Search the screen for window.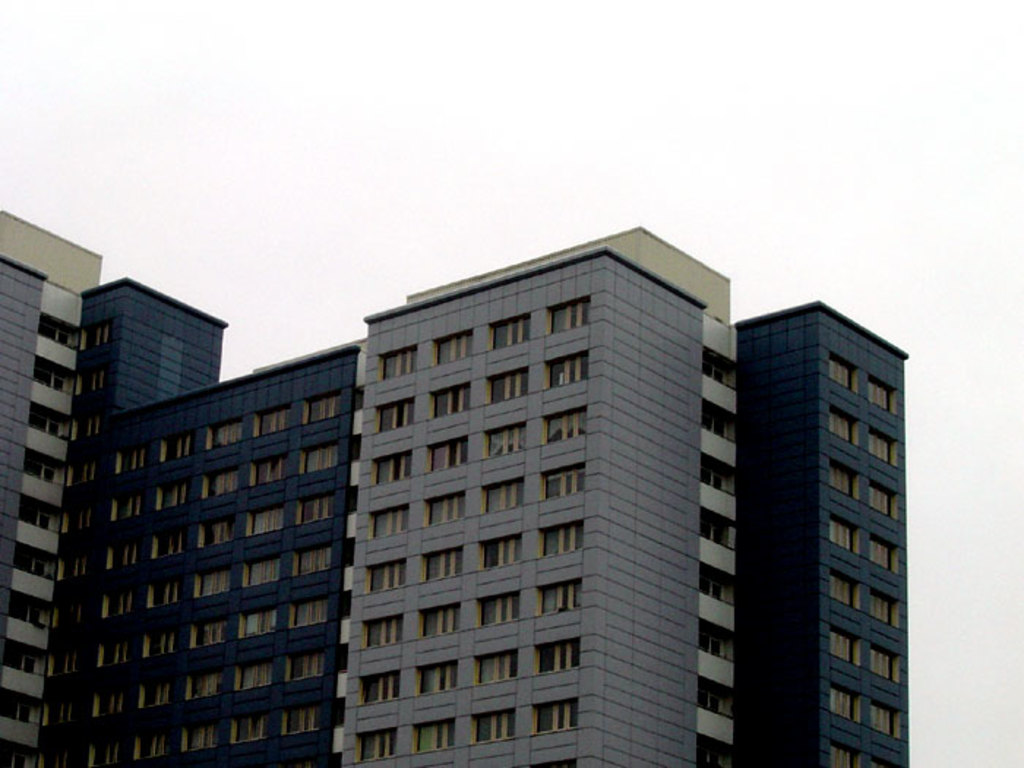
Found at detection(535, 414, 587, 452).
